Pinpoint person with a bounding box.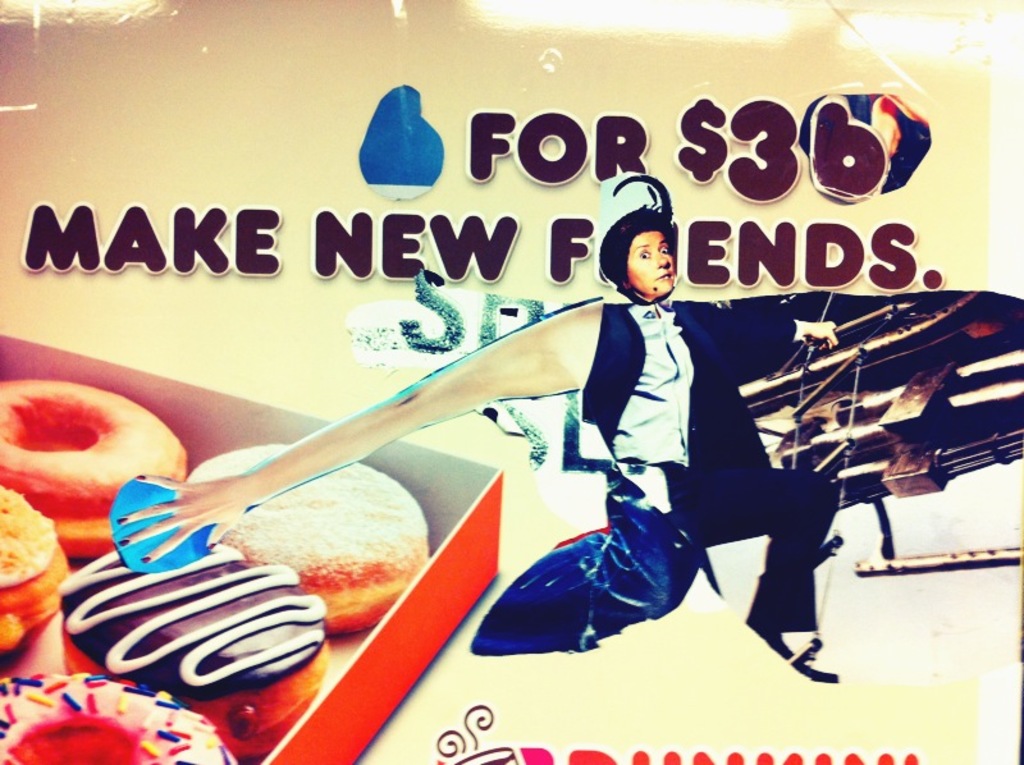
crop(100, 166, 846, 692).
